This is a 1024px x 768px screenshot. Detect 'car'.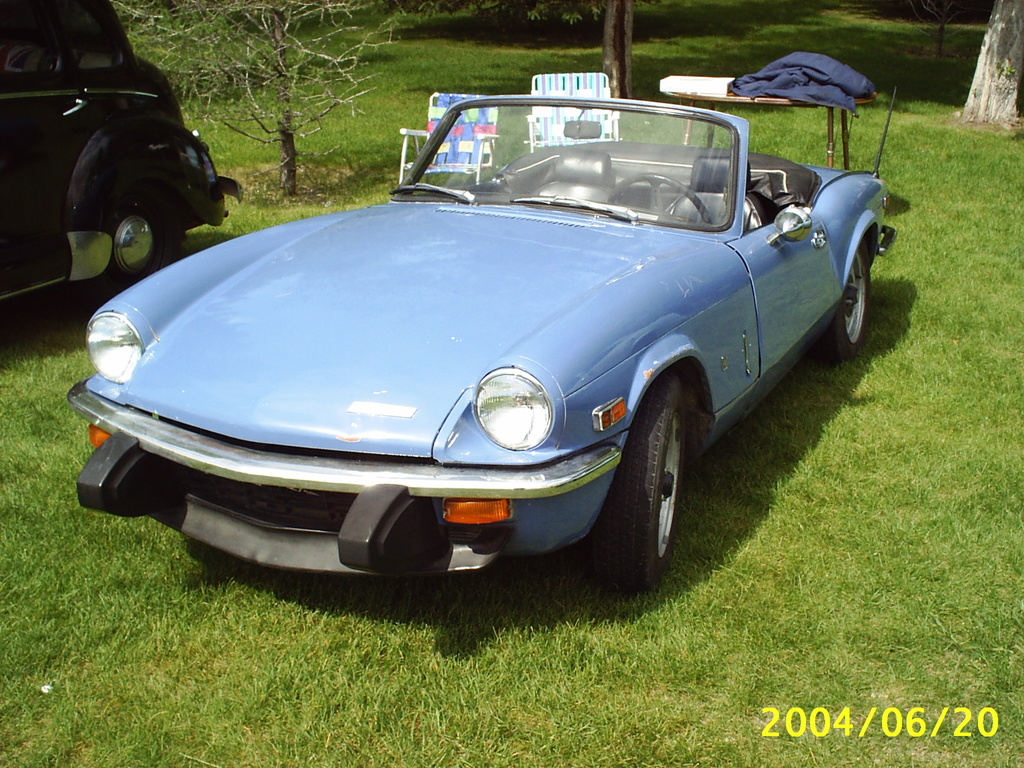
65, 93, 904, 596.
